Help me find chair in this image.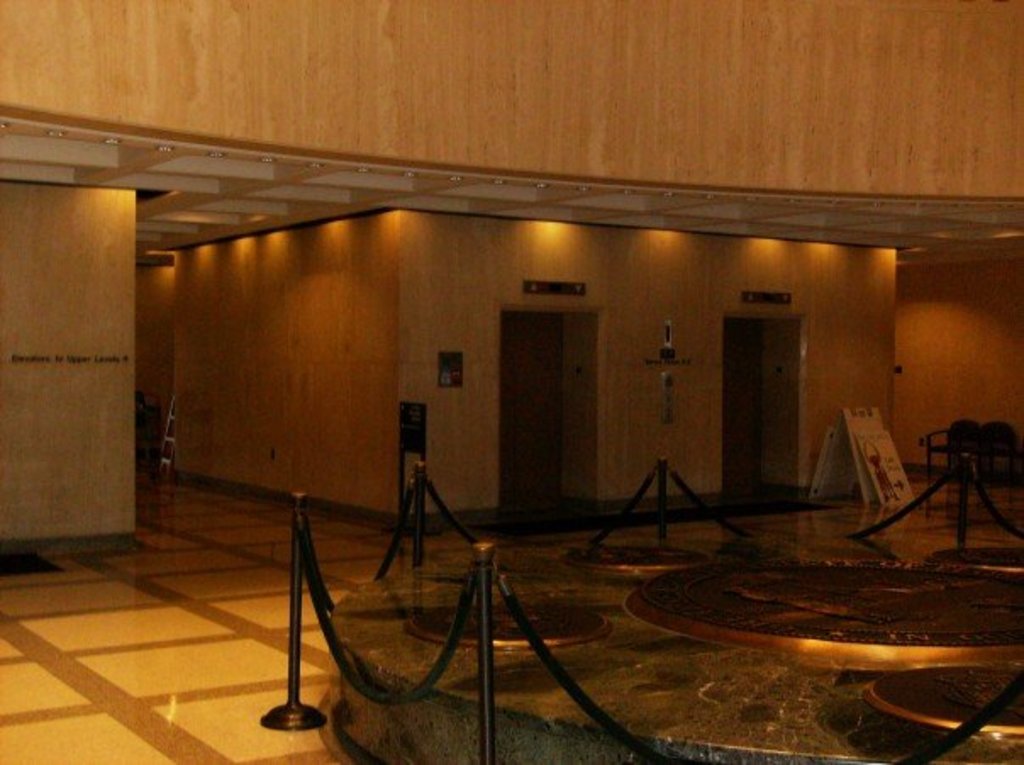
Found it: bbox=(980, 416, 1022, 478).
